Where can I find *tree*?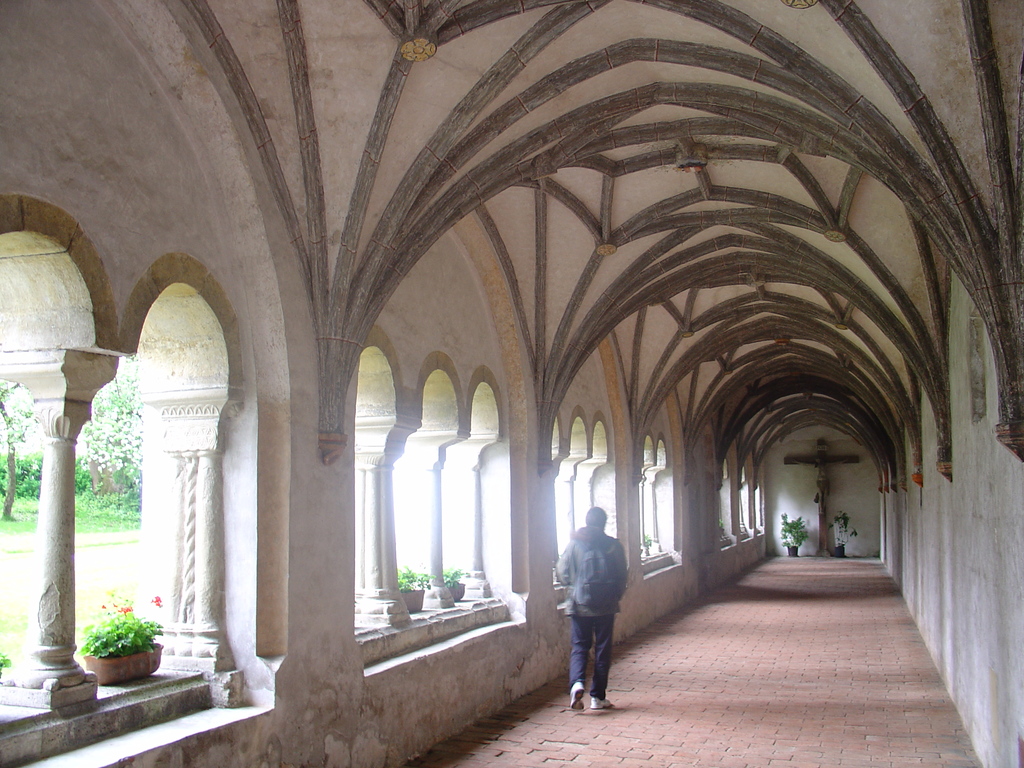
You can find it at (97,380,147,486).
